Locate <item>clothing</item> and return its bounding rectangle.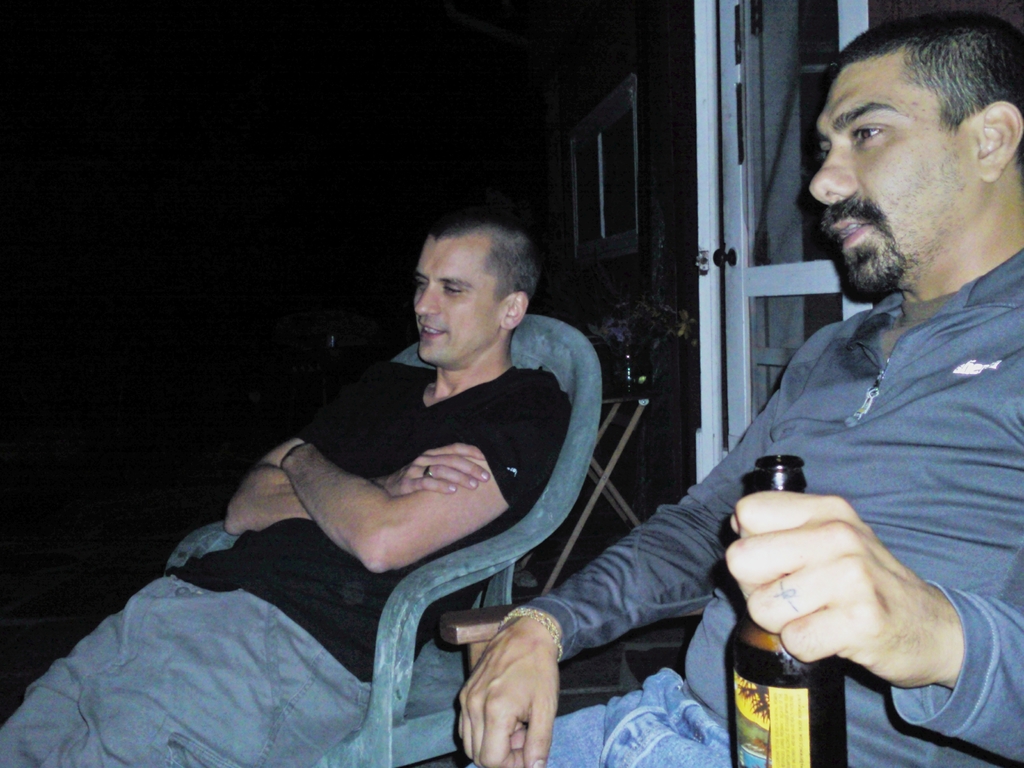
[left=168, top=355, right=572, bottom=685].
